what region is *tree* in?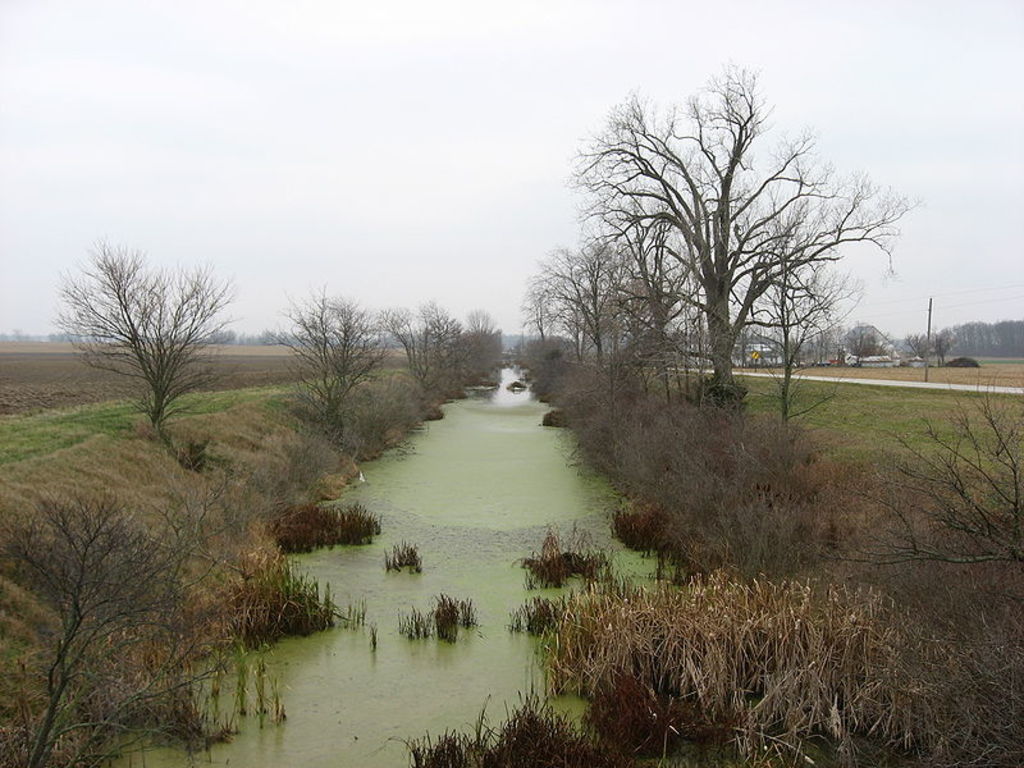
46, 234, 241, 429.
